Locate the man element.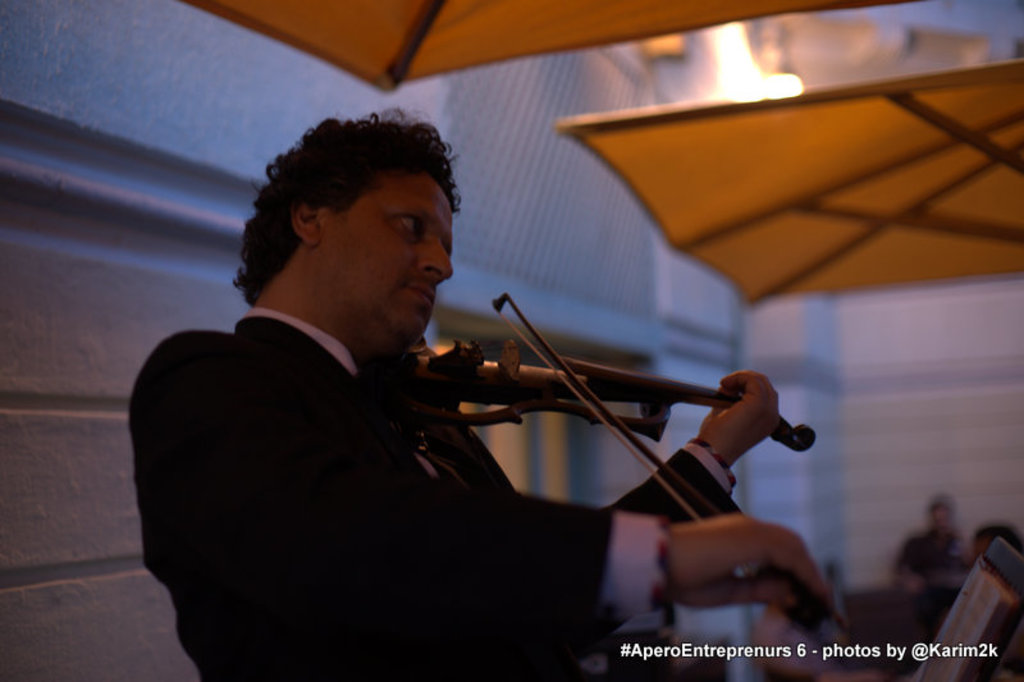
Element bbox: x1=137 y1=129 x2=795 y2=664.
